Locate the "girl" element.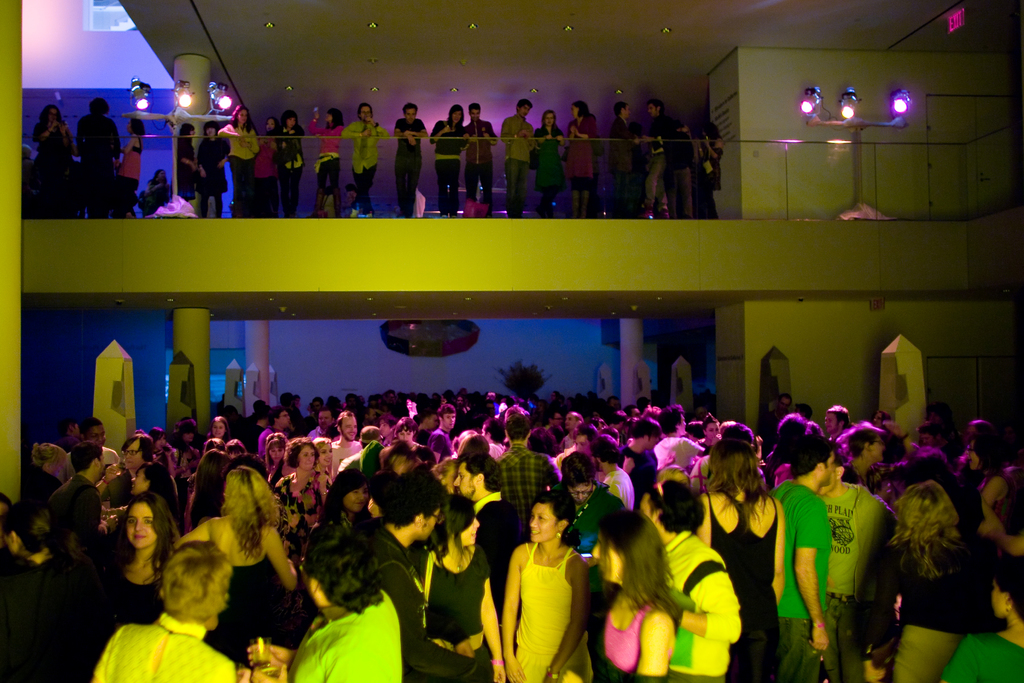
Element bbox: select_region(164, 464, 299, 665).
